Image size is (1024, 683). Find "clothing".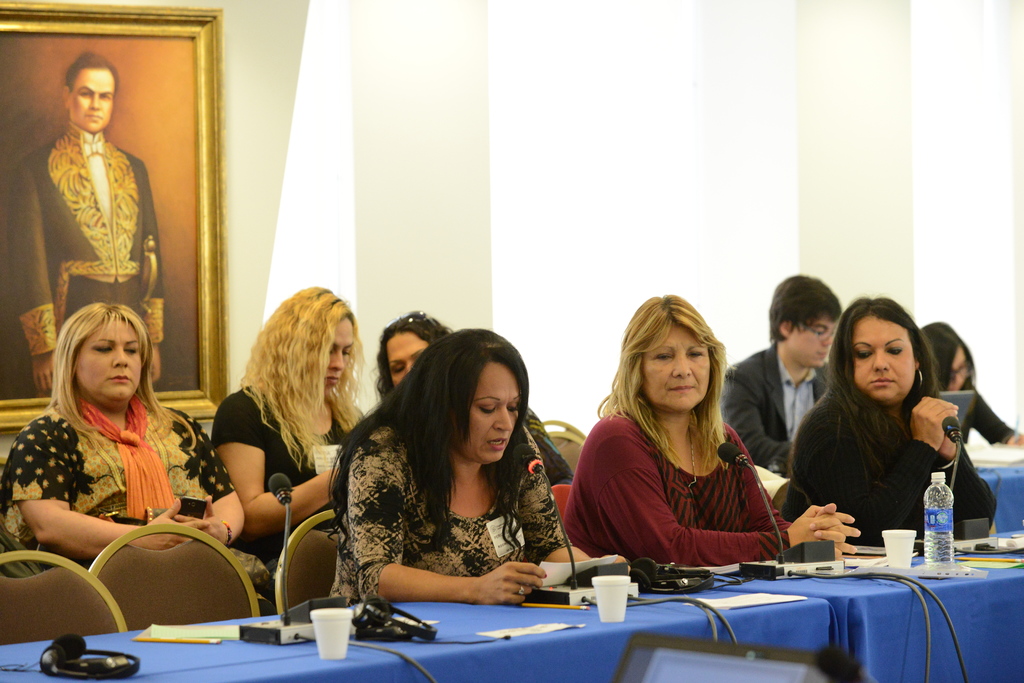
(left=717, top=338, right=847, bottom=478).
